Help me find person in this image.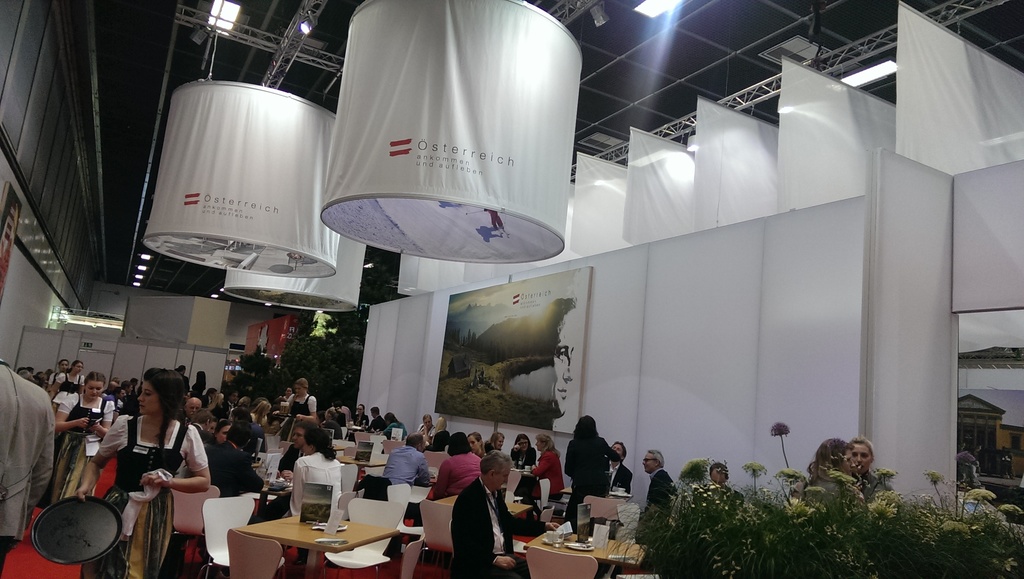
Found it: <bbox>204, 423, 255, 489</bbox>.
